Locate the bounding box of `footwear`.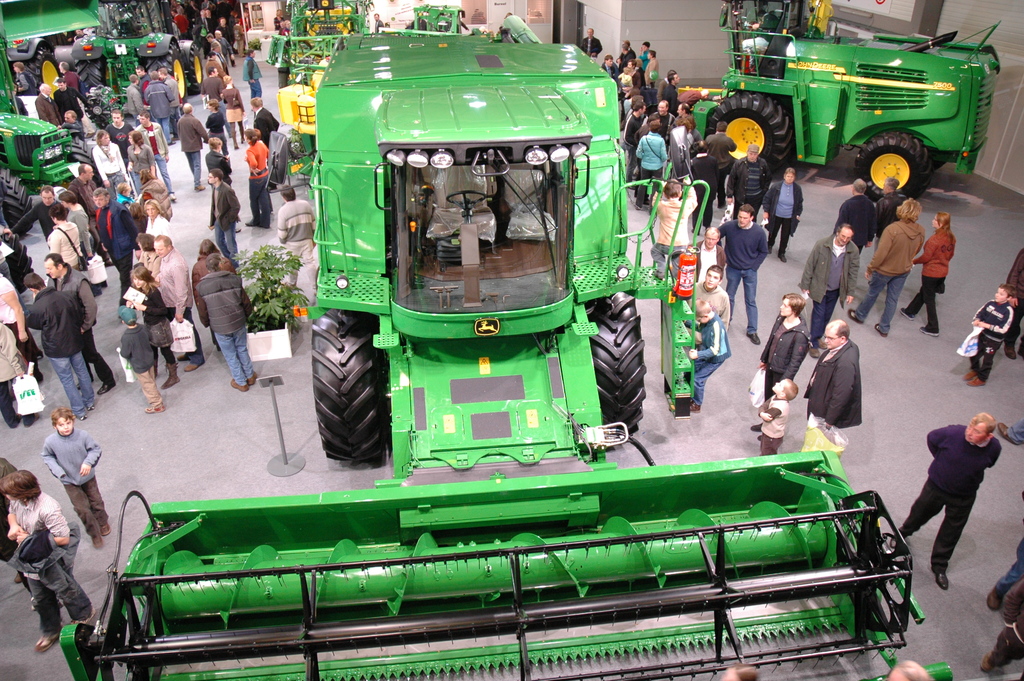
Bounding box: {"x1": 17, "y1": 413, "x2": 22, "y2": 422}.
